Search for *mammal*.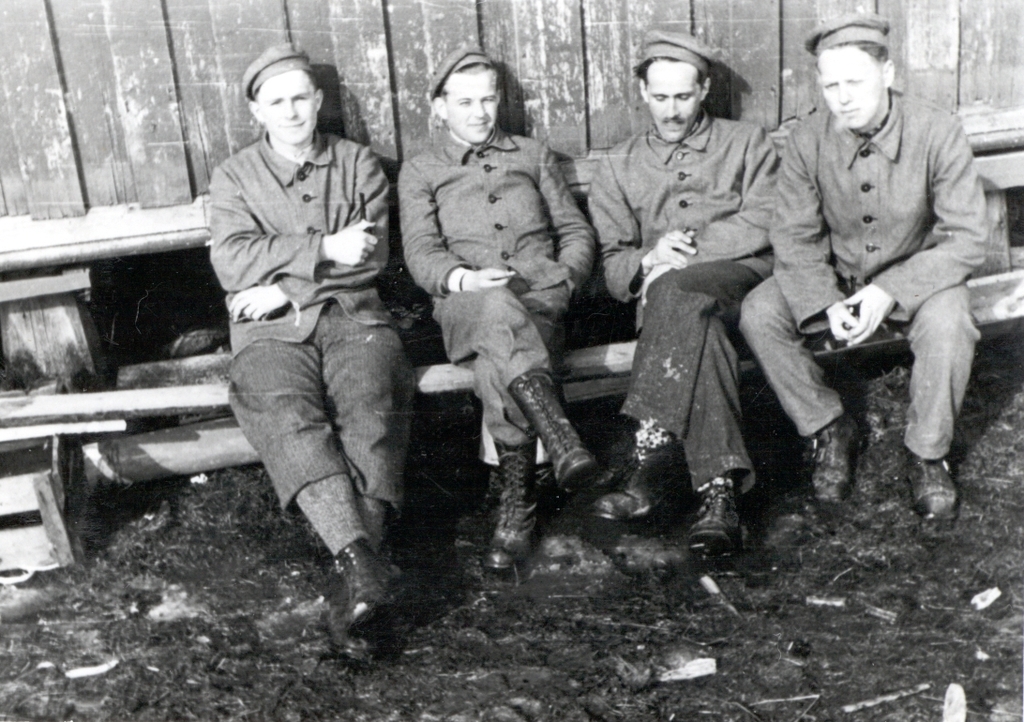
Found at 756:38:989:517.
